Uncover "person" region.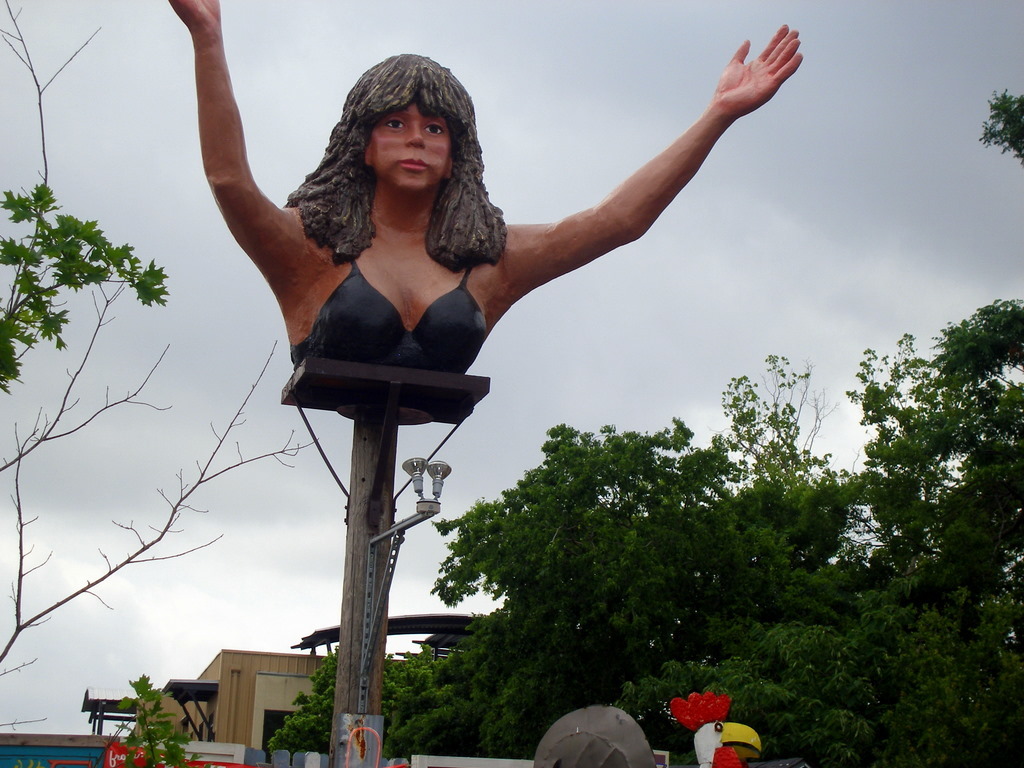
Uncovered: bbox=(161, 0, 805, 364).
